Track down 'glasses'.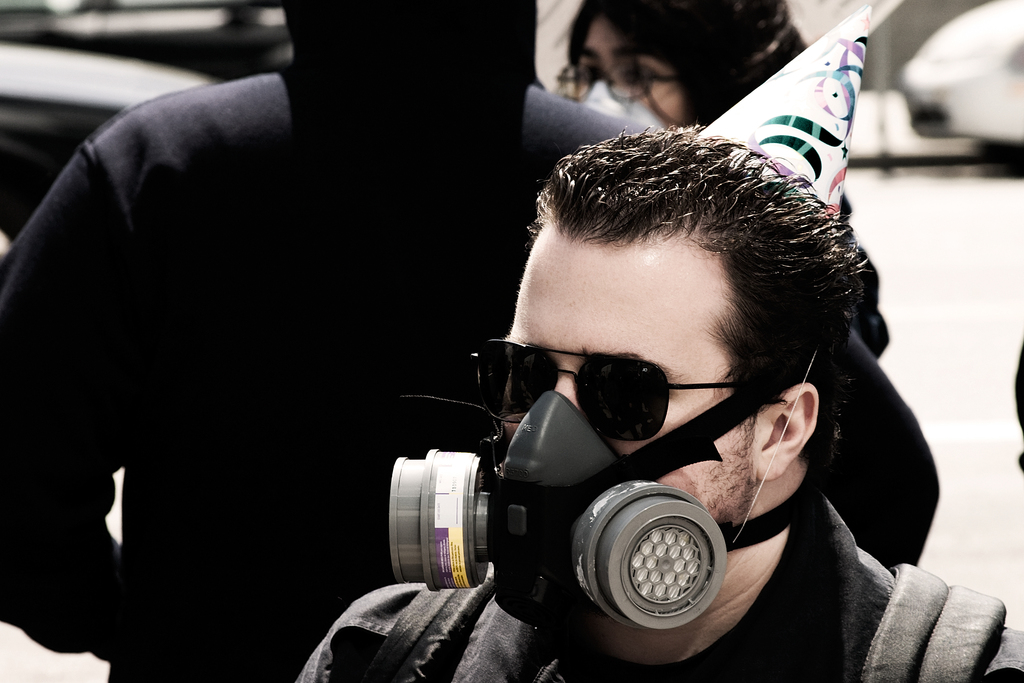
Tracked to (left=467, top=332, right=750, bottom=442).
